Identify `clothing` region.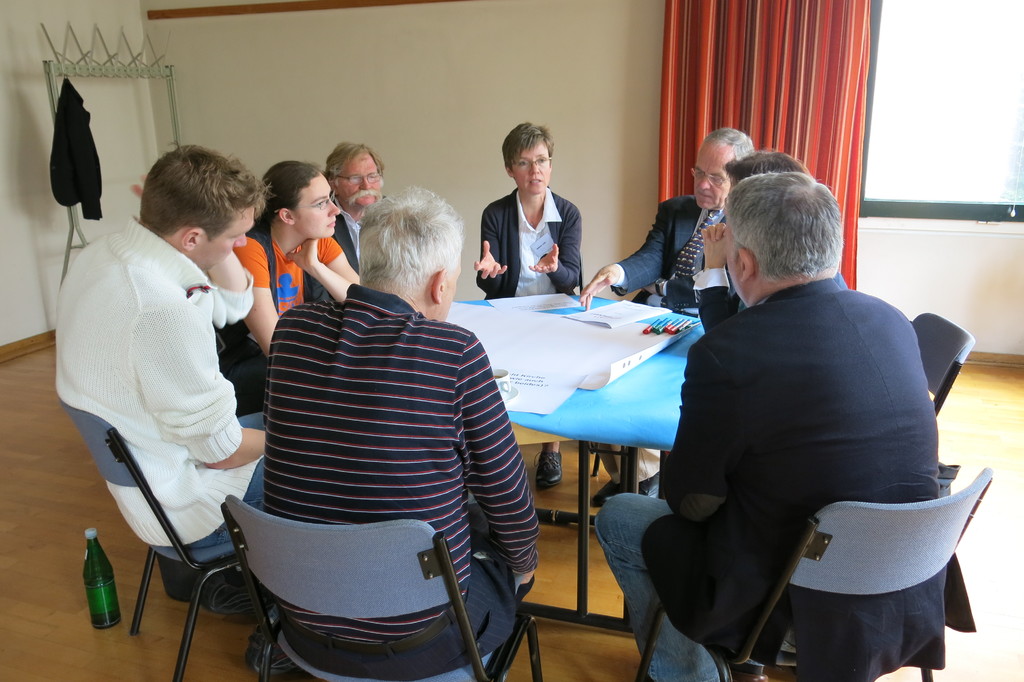
Region: x1=698, y1=269, x2=738, y2=328.
